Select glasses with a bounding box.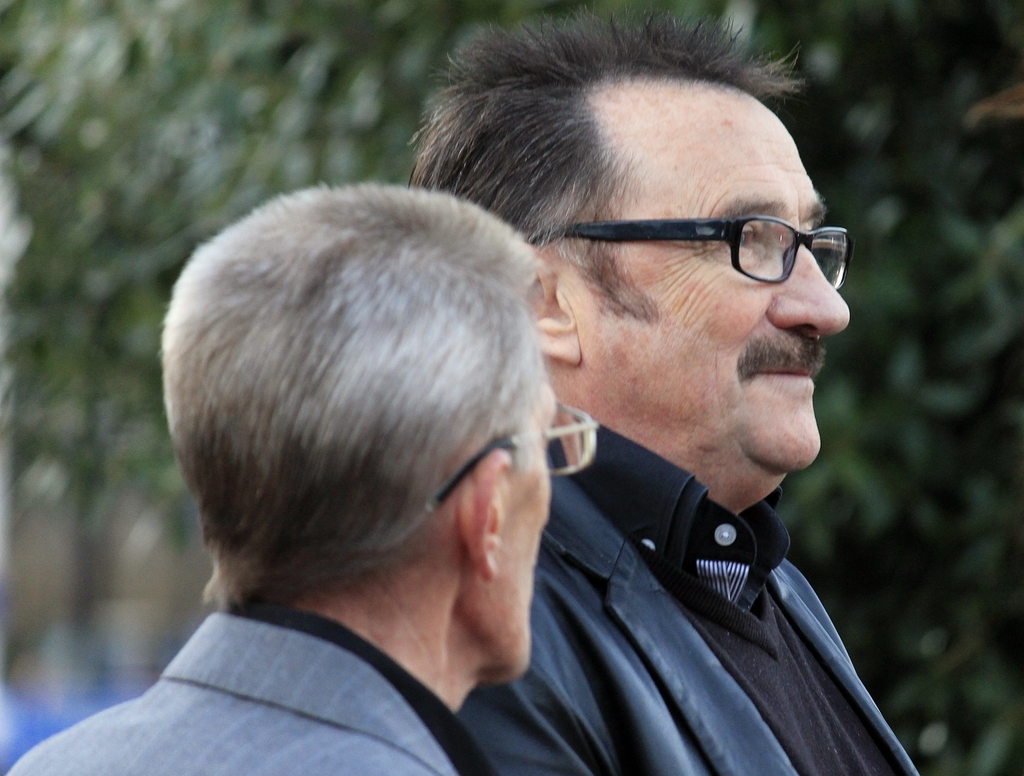
[x1=531, y1=193, x2=863, y2=282].
